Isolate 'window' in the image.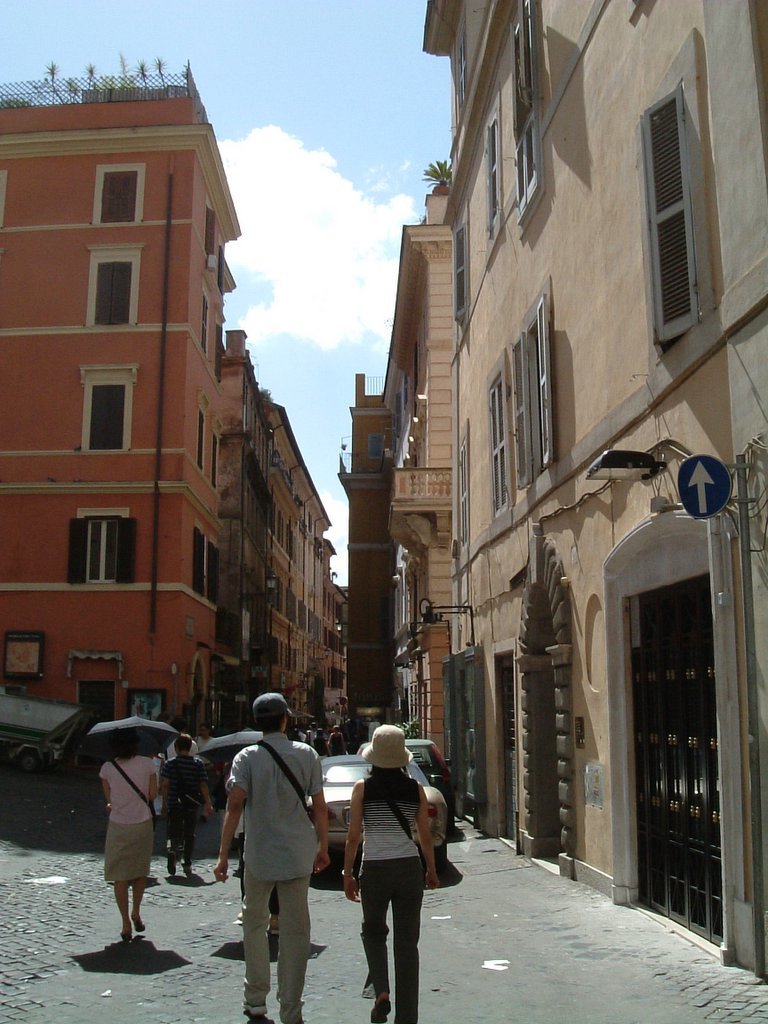
Isolated region: {"x1": 59, "y1": 507, "x2": 139, "y2": 585}.
